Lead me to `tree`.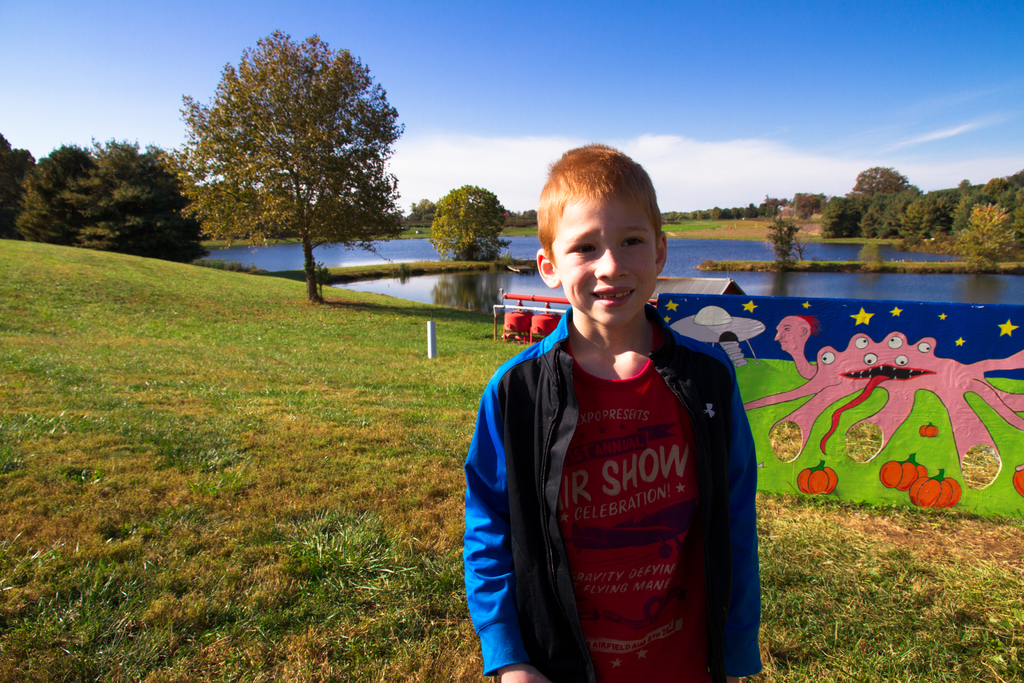
Lead to select_region(758, 211, 812, 276).
